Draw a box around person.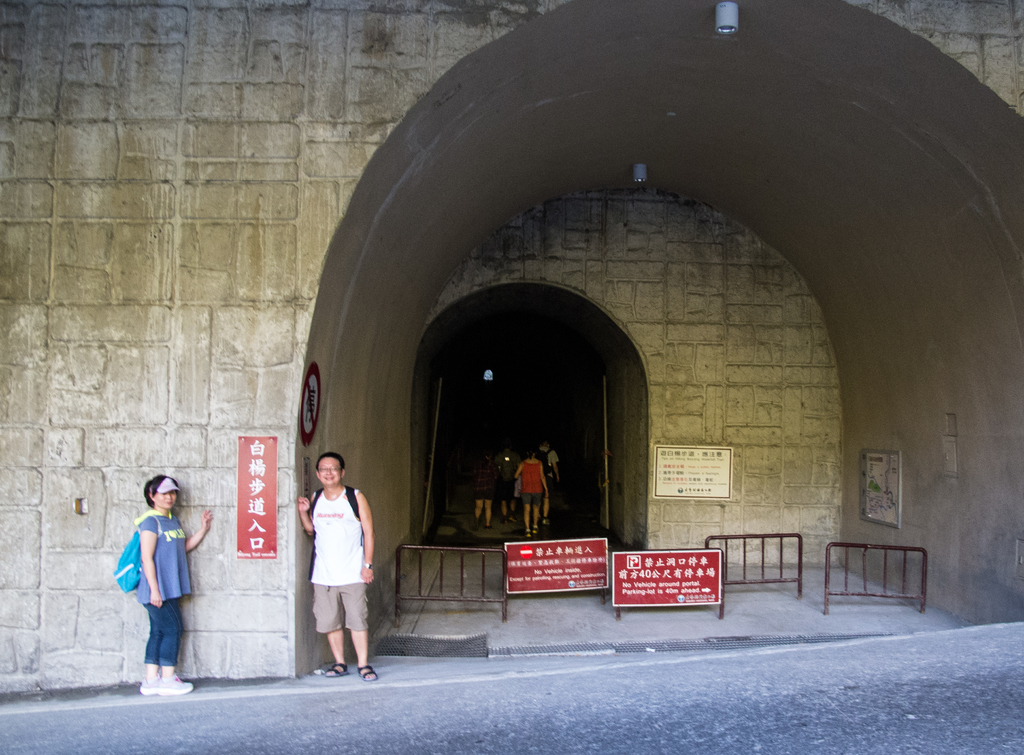
495, 436, 522, 523.
